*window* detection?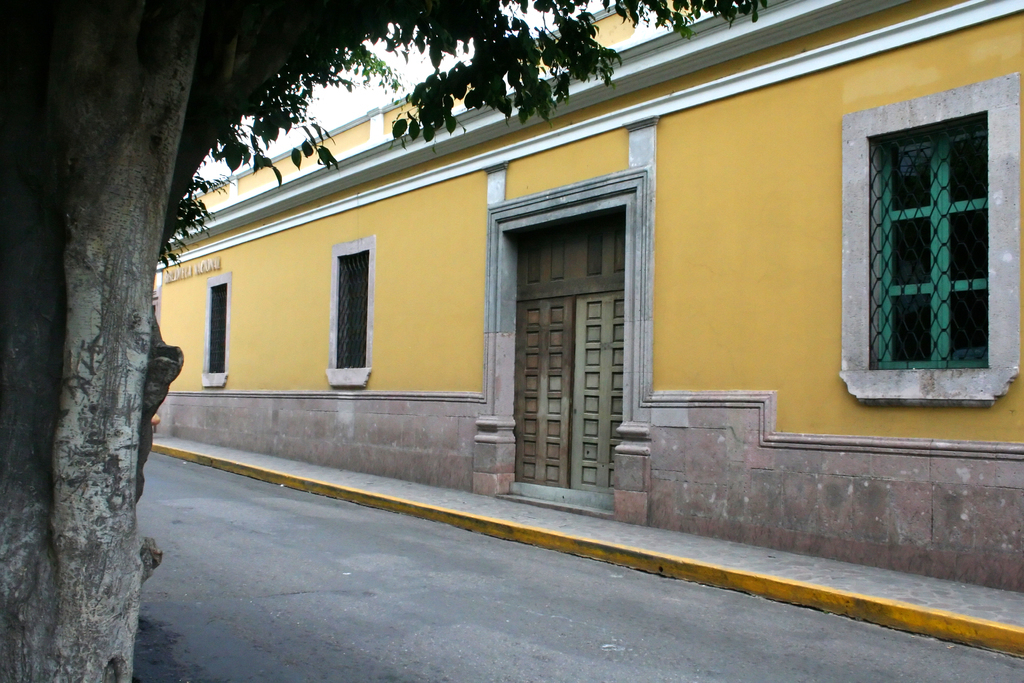
left=331, top=251, right=366, bottom=371
